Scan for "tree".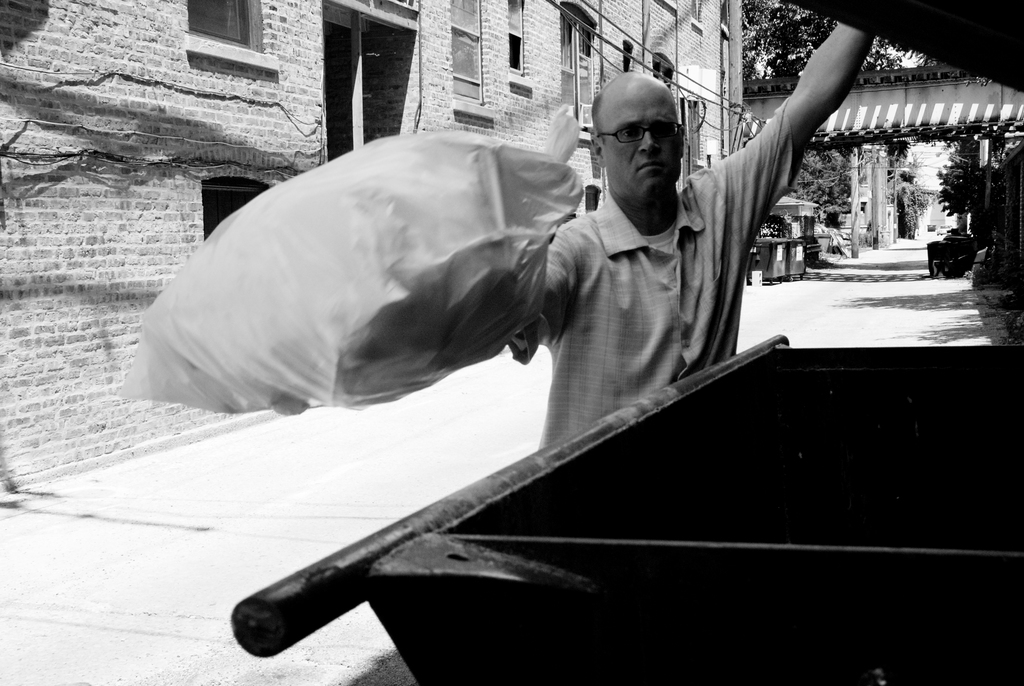
Scan result: rect(726, 0, 909, 228).
